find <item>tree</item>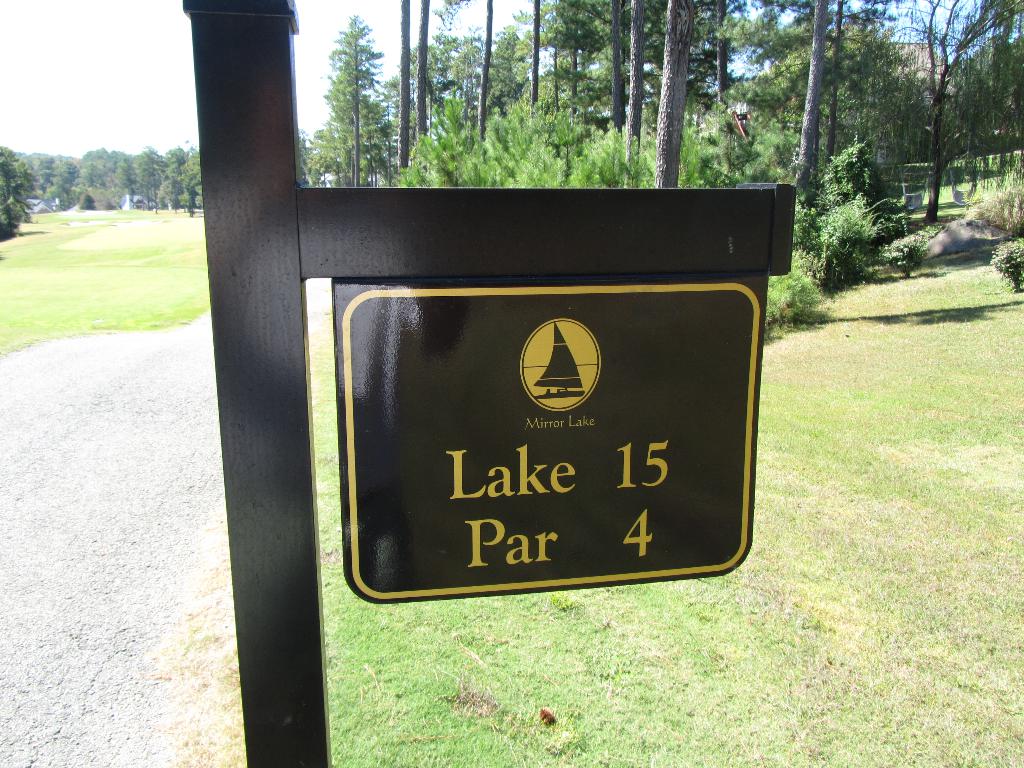
<region>179, 152, 200, 209</region>
